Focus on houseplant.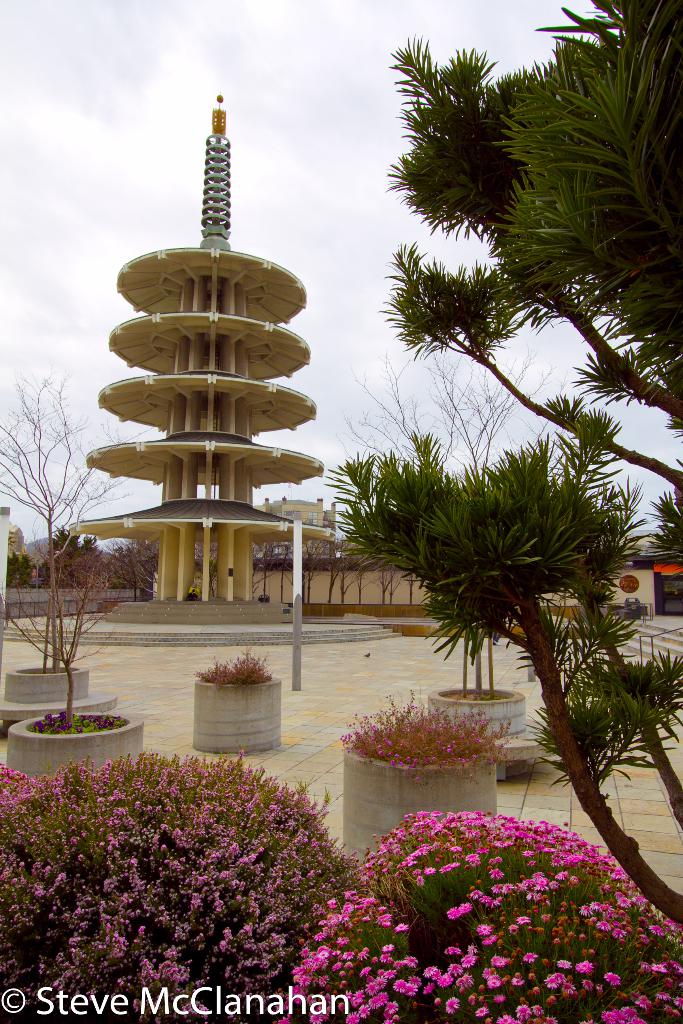
Focused at <region>0, 369, 148, 776</region>.
